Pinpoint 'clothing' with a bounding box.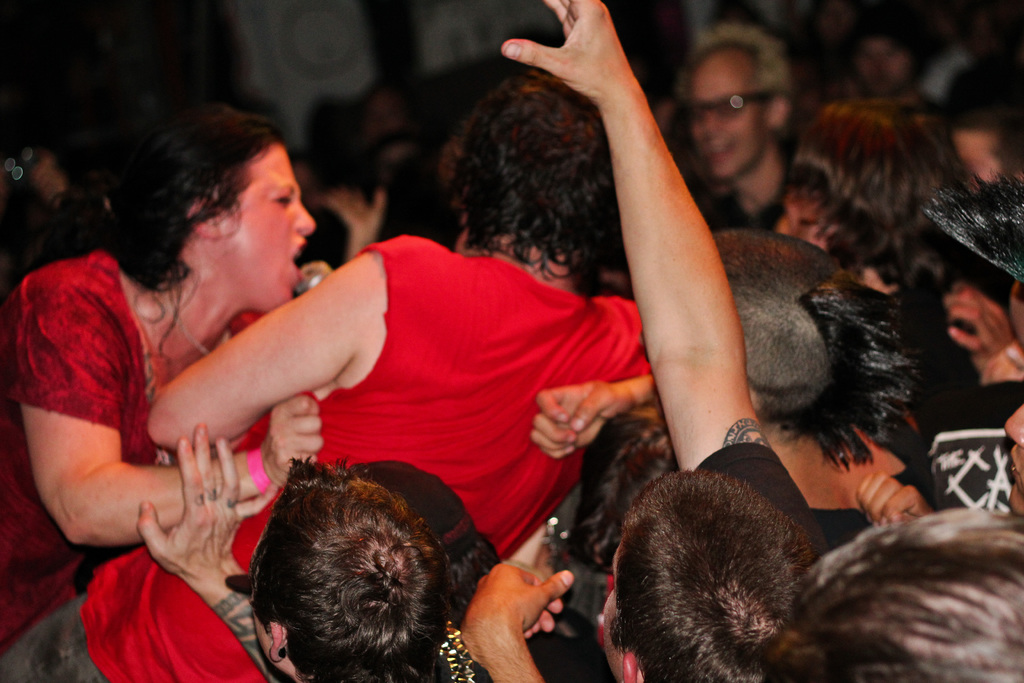
locate(927, 377, 1023, 512).
